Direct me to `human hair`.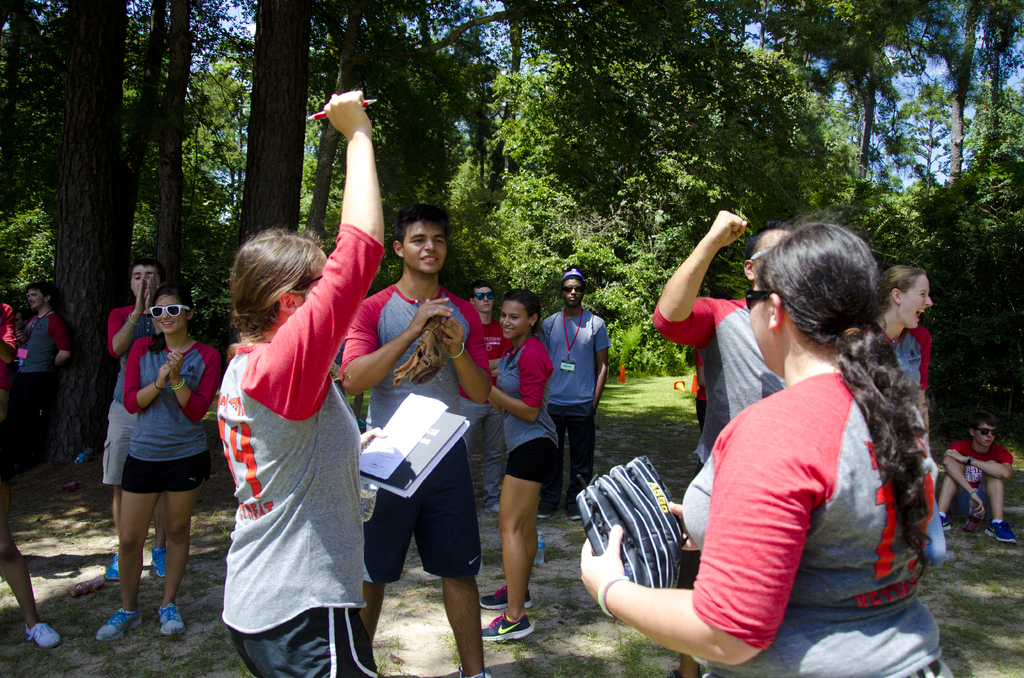
Direction: box=[129, 256, 166, 281].
